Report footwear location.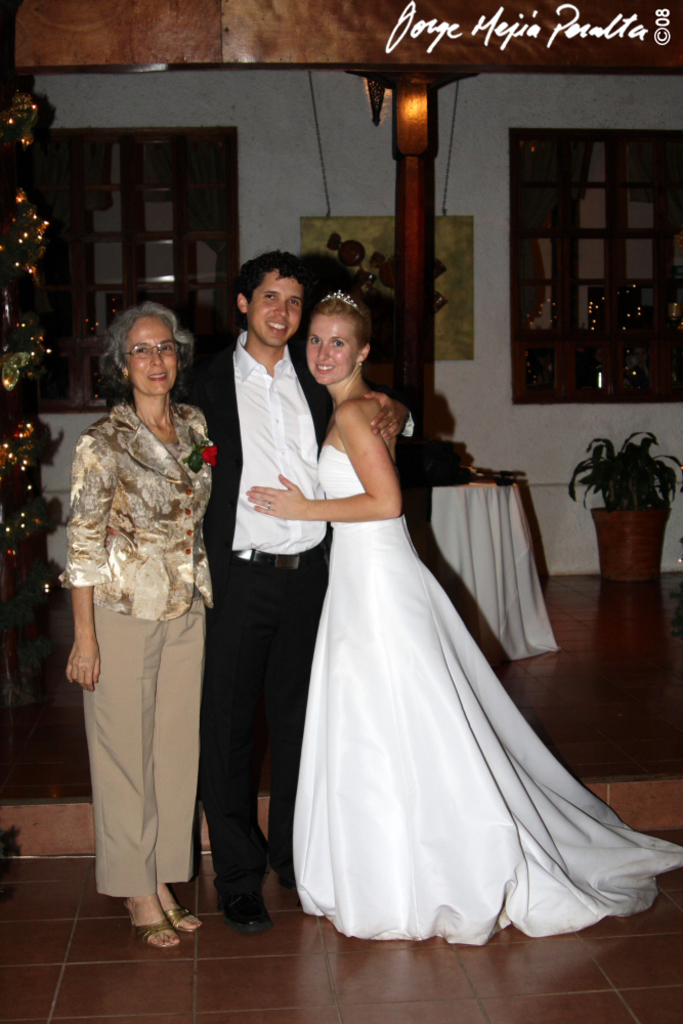
Report: <bbox>224, 892, 276, 935</bbox>.
